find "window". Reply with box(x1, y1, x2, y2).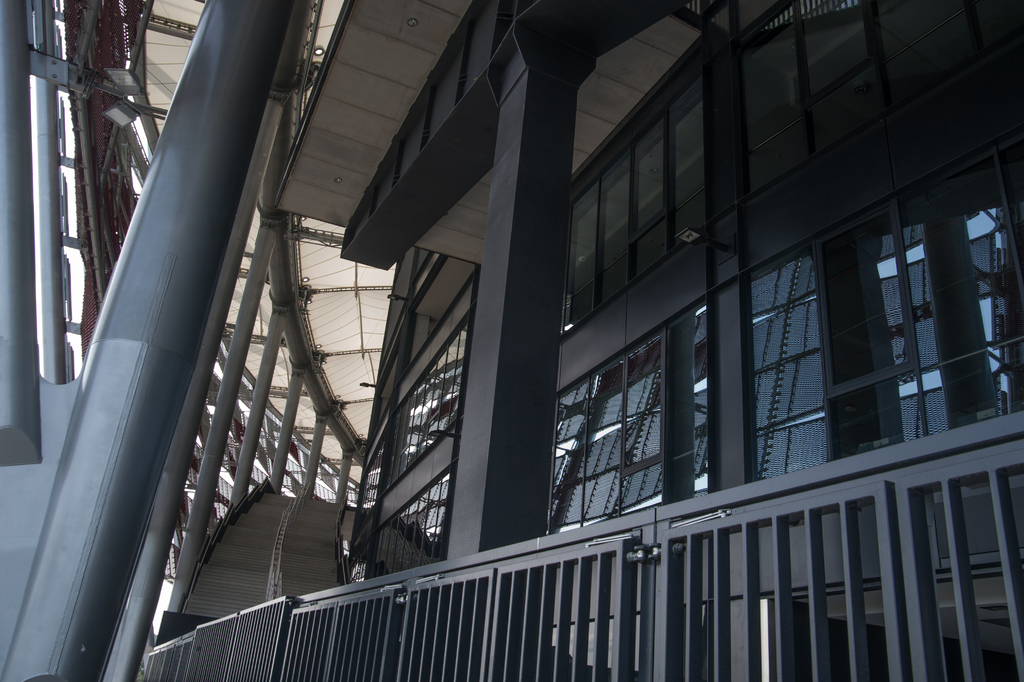
box(364, 470, 456, 574).
